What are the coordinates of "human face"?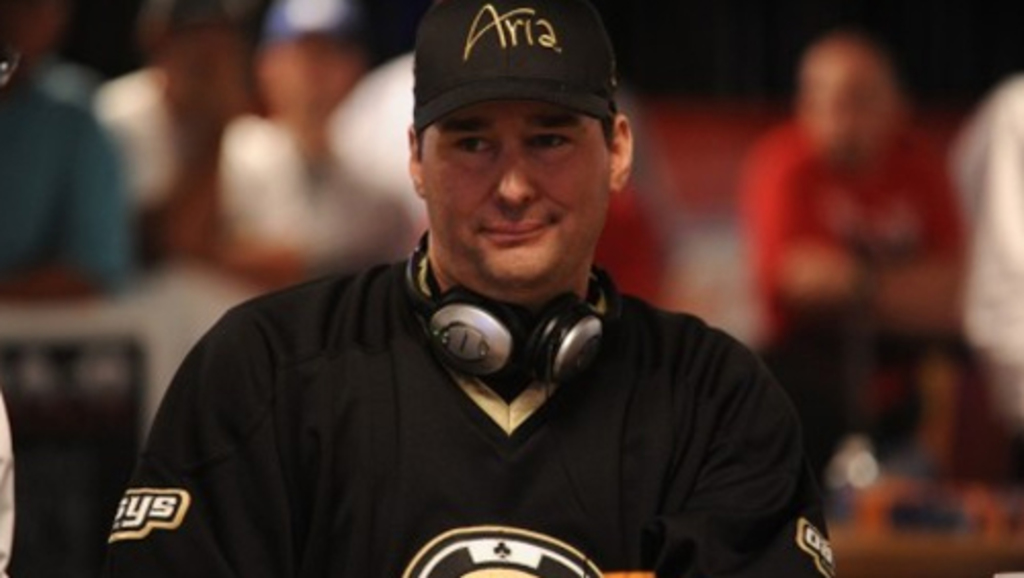
Rect(422, 92, 614, 299).
